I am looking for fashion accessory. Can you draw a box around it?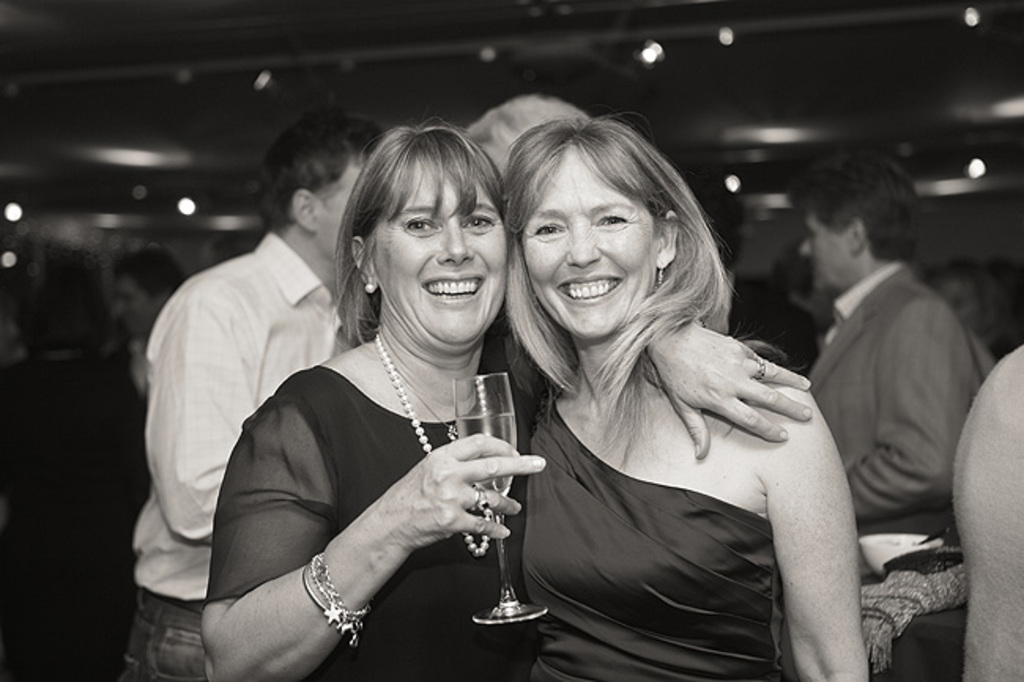
Sure, the bounding box is (299, 548, 373, 647).
